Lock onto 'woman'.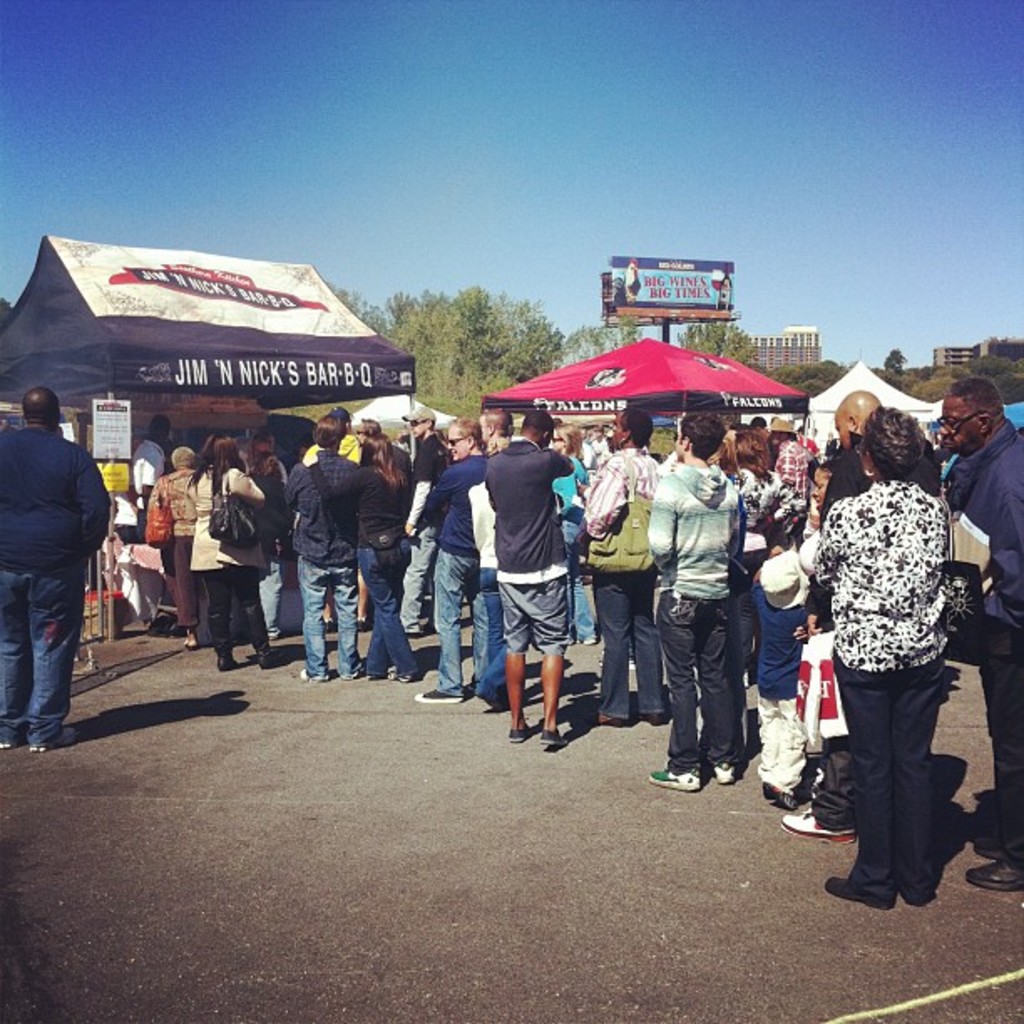
Locked: {"x1": 244, "y1": 448, "x2": 289, "y2": 641}.
